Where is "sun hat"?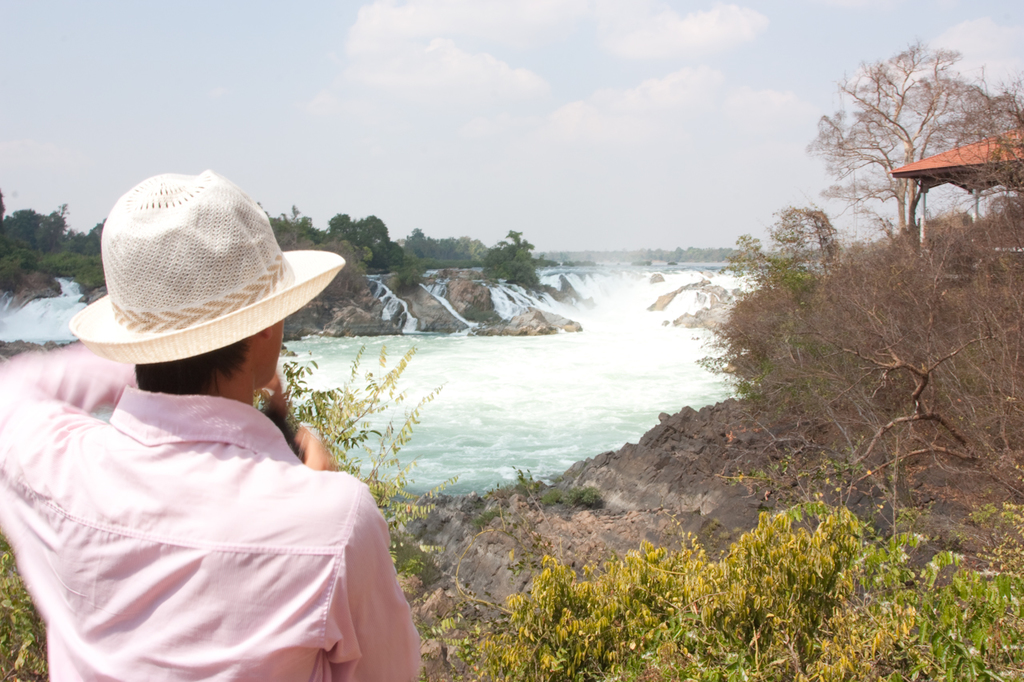
box(66, 167, 350, 366).
